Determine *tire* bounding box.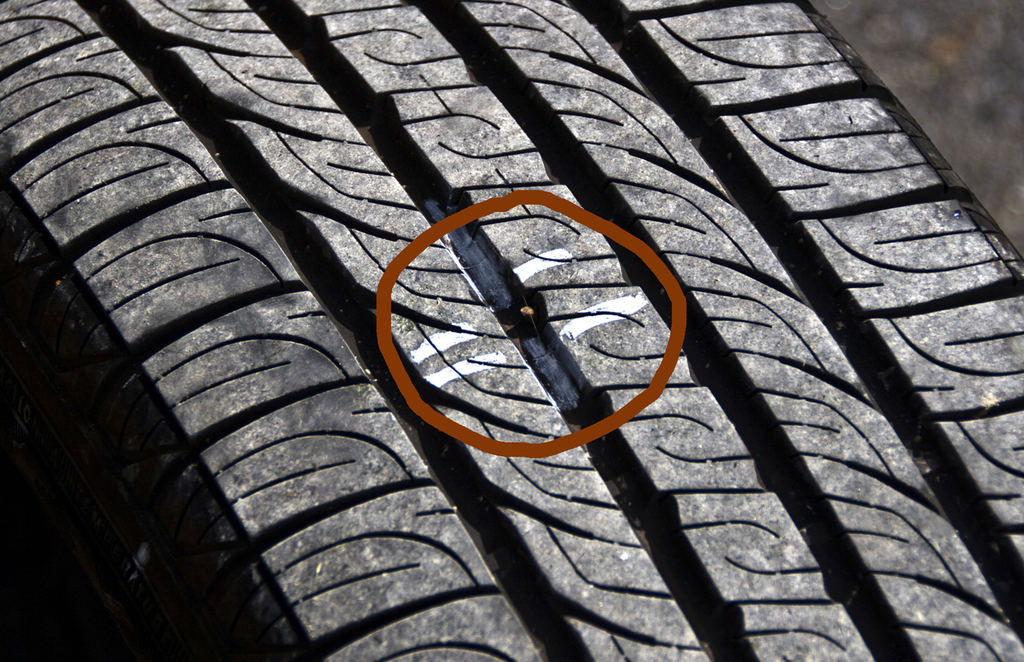
Determined: Rect(0, 0, 1023, 661).
